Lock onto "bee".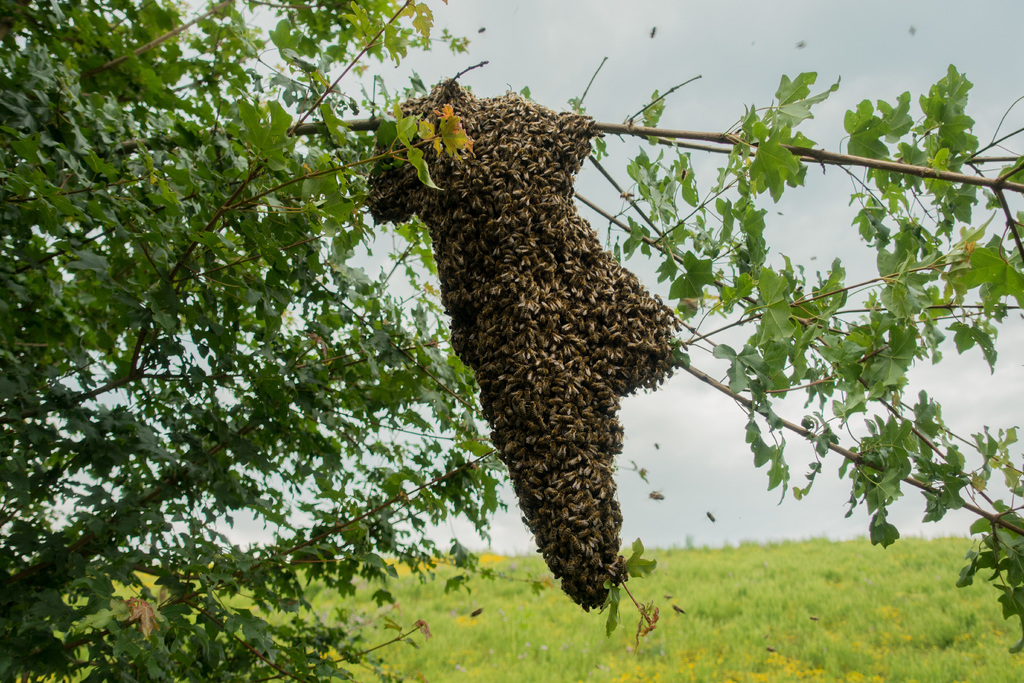
Locked: box(649, 490, 662, 498).
